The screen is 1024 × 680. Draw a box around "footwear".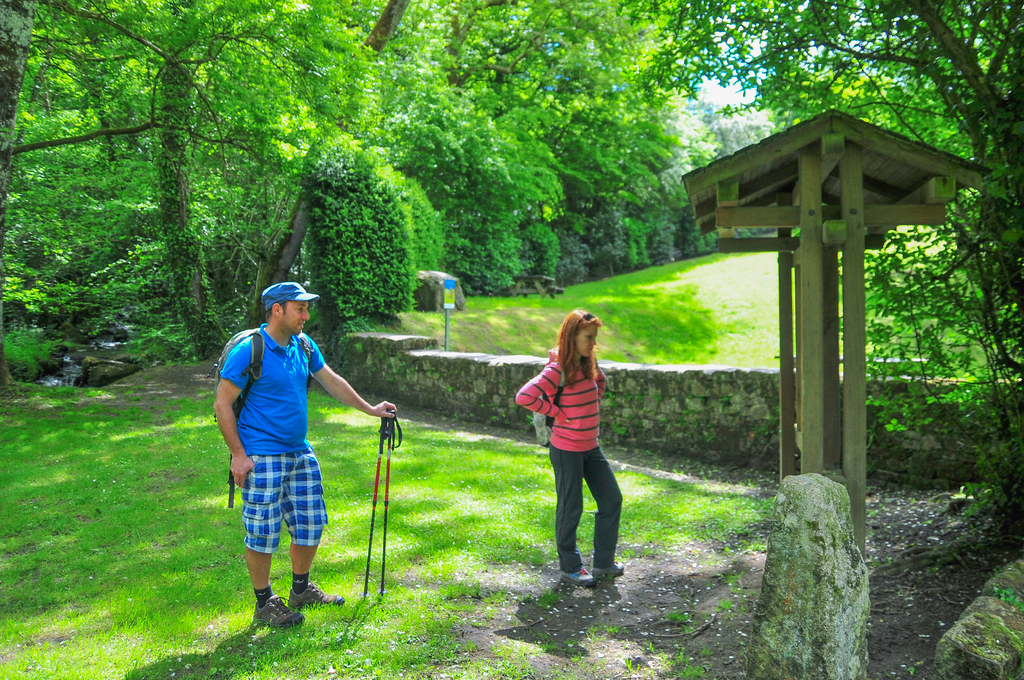
bbox=(561, 565, 596, 584).
